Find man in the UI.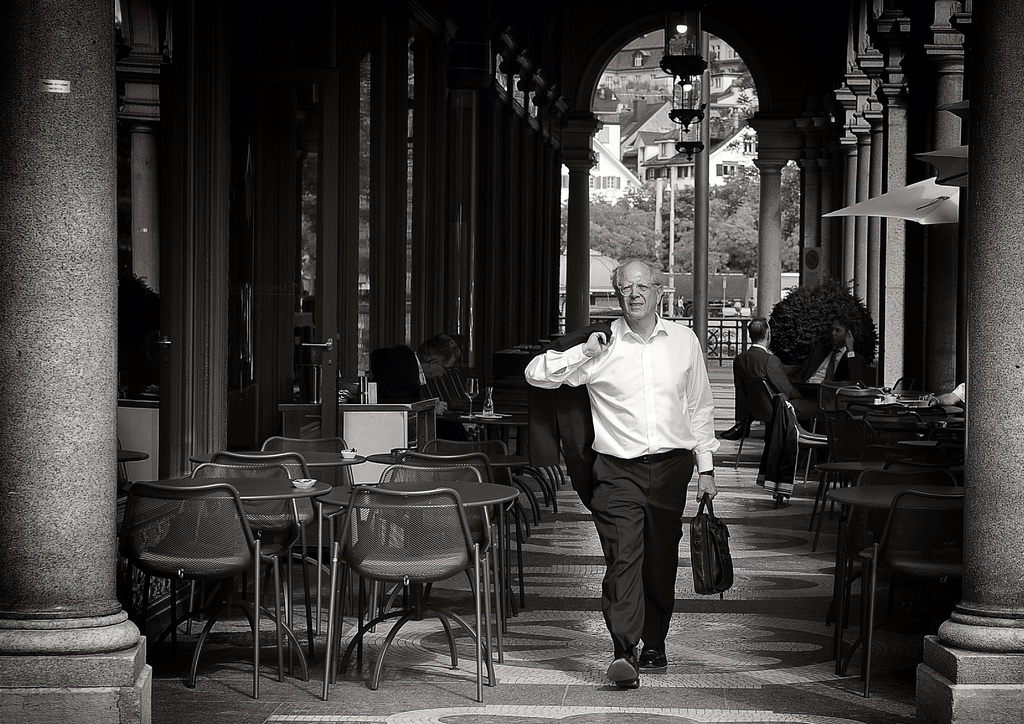
UI element at region(717, 317, 863, 443).
